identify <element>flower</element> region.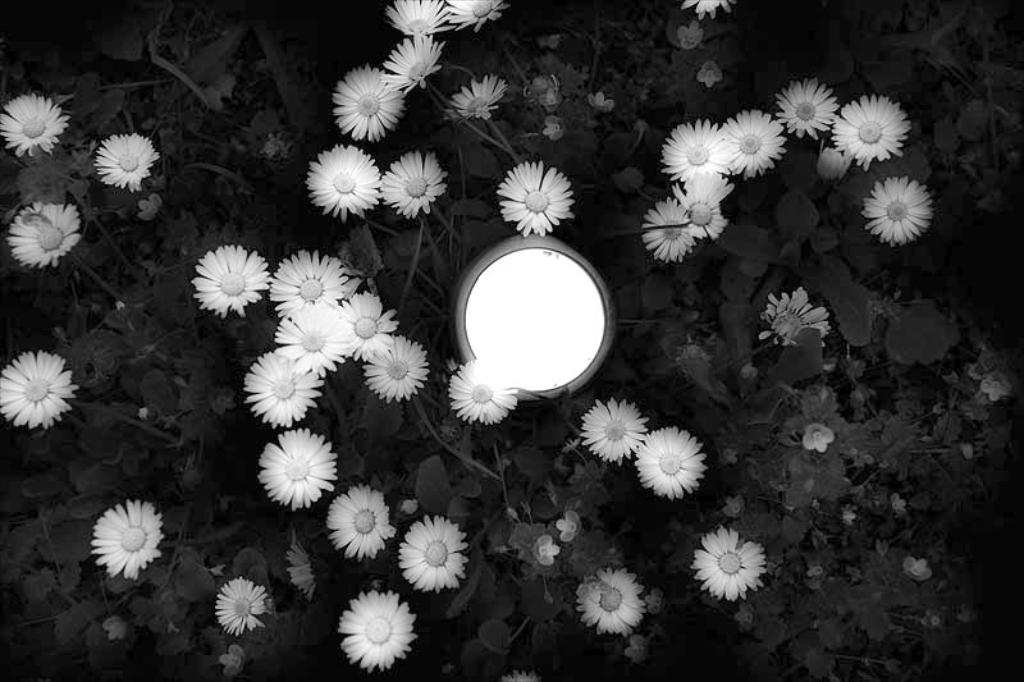
Region: [left=897, top=557, right=934, bottom=583].
